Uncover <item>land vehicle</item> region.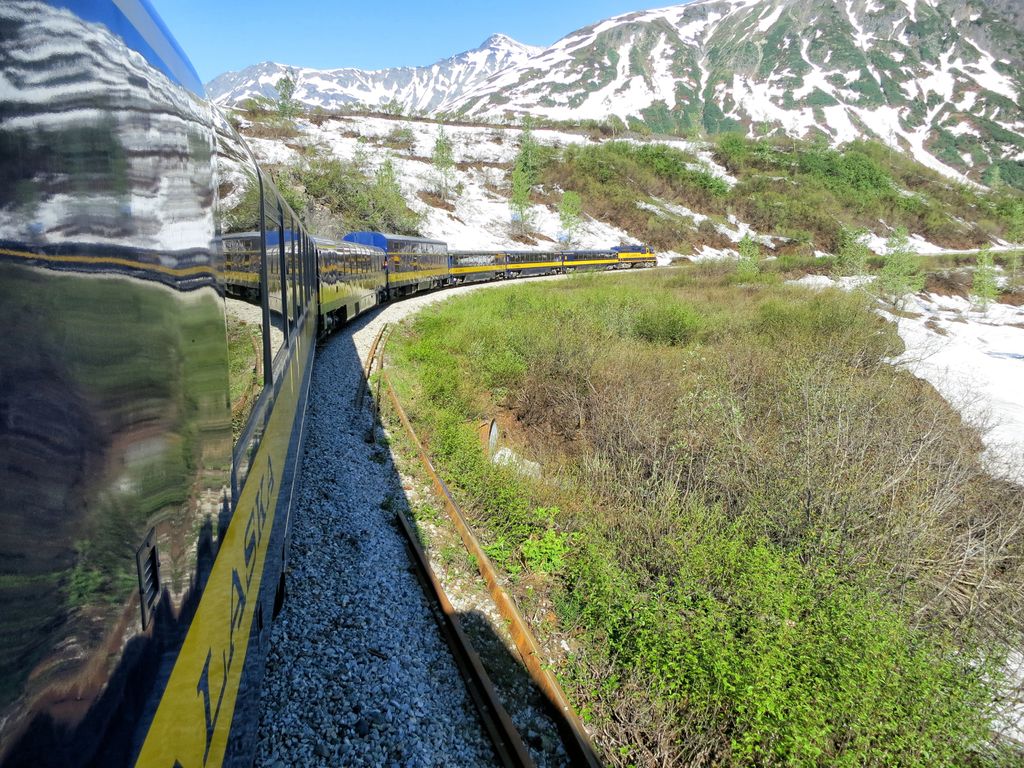
Uncovered: region(0, 0, 658, 767).
